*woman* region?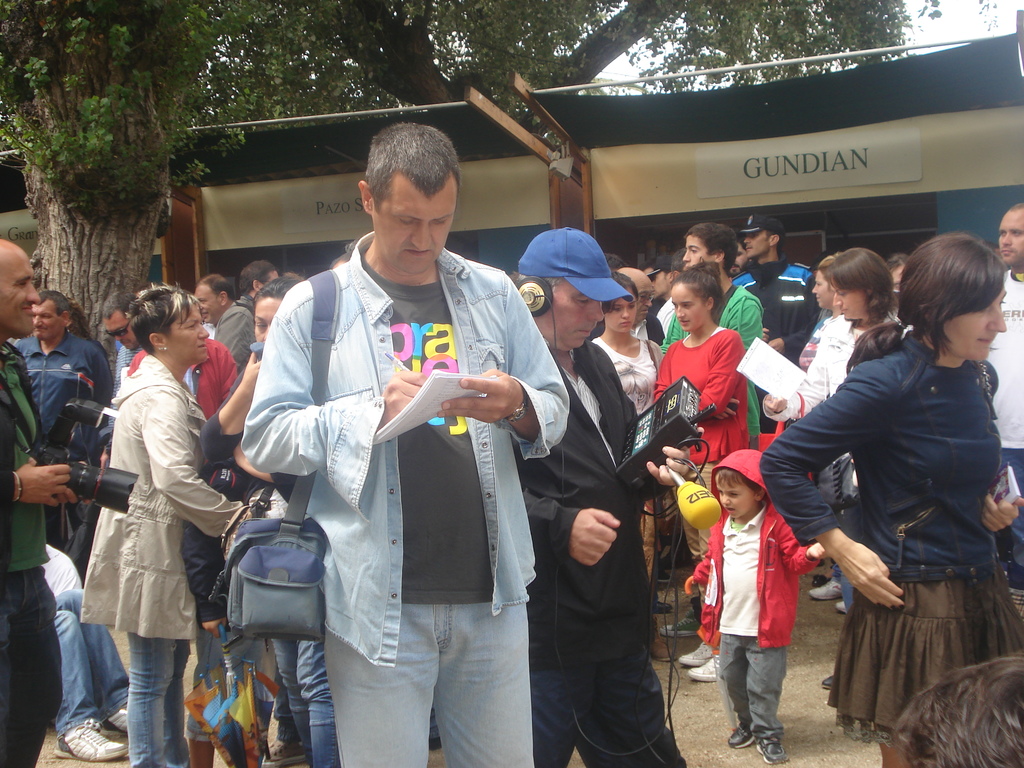
759/246/893/431
